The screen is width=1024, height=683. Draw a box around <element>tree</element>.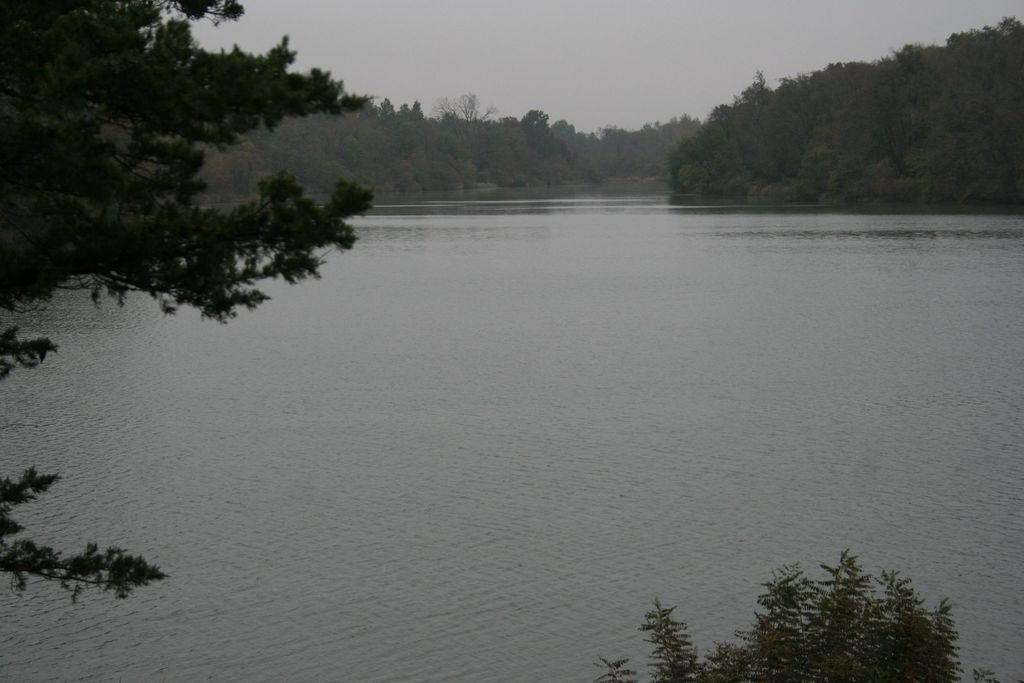
bbox(16, 522, 172, 621).
